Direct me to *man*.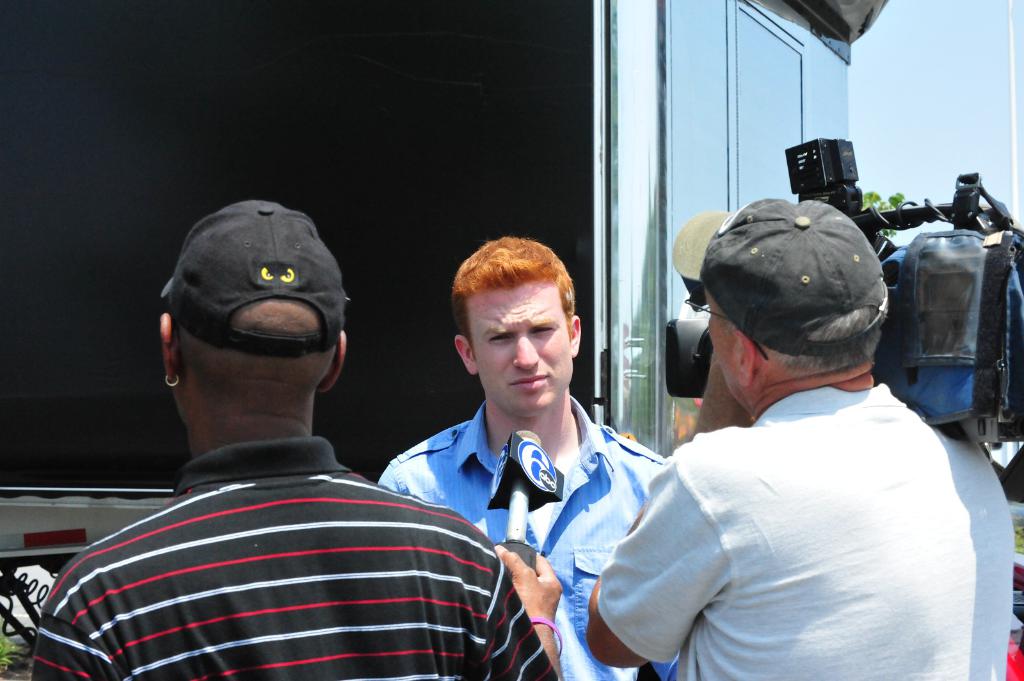
Direction: (left=24, top=200, right=568, bottom=680).
